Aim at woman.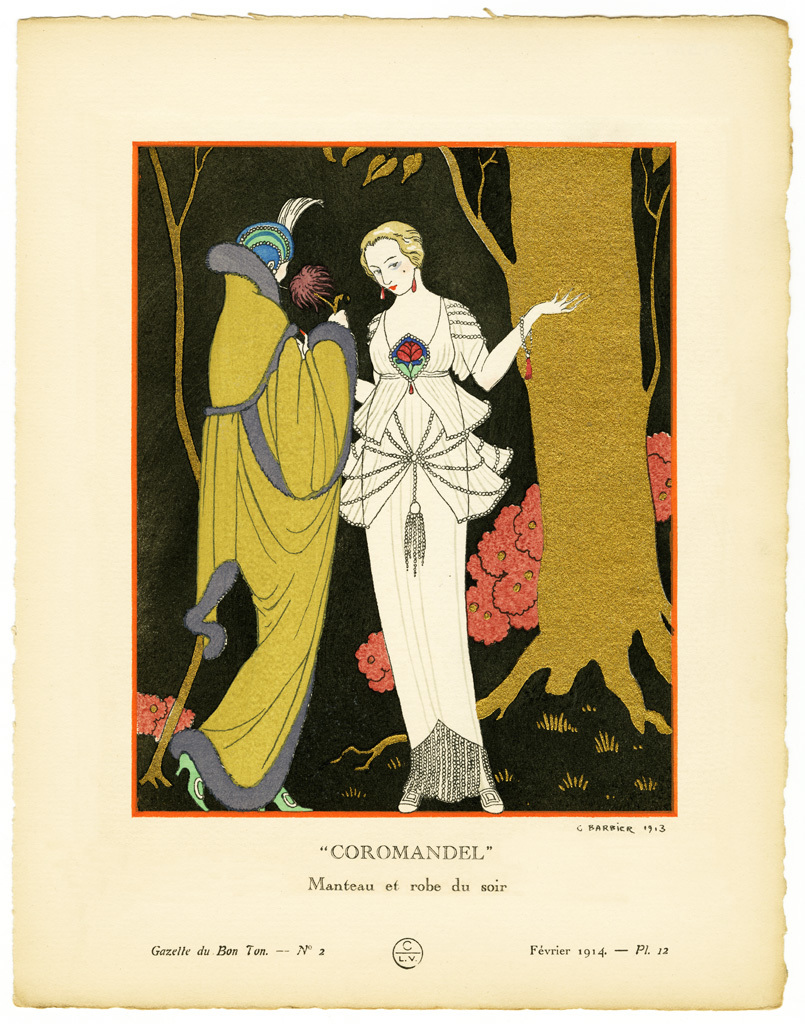
Aimed at 339 225 593 812.
